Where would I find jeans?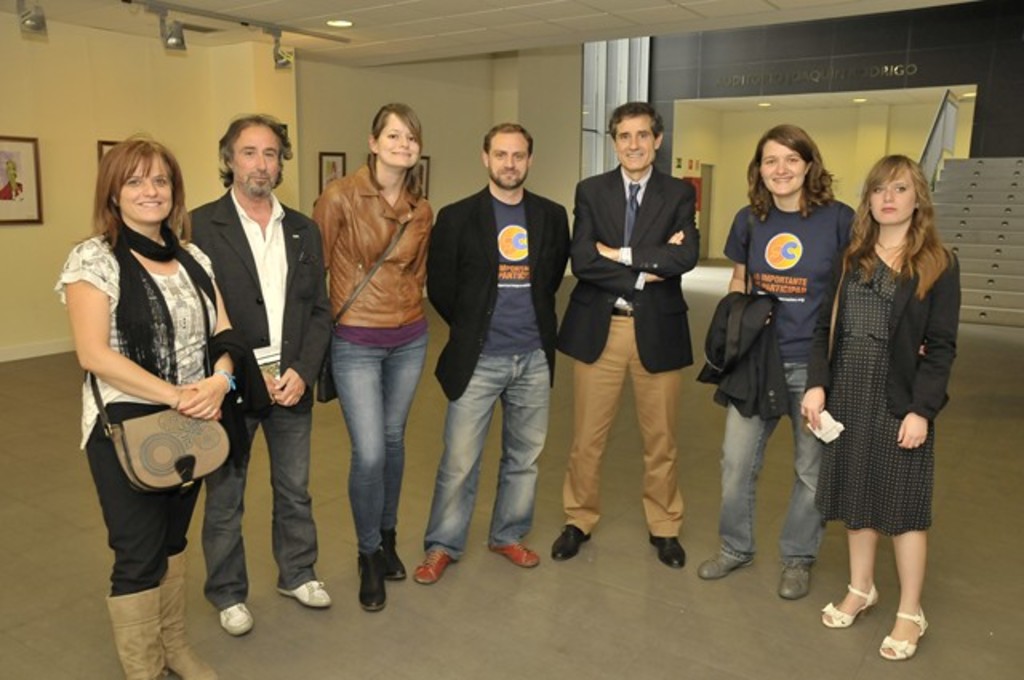
At [x1=200, y1=402, x2=318, y2=610].
